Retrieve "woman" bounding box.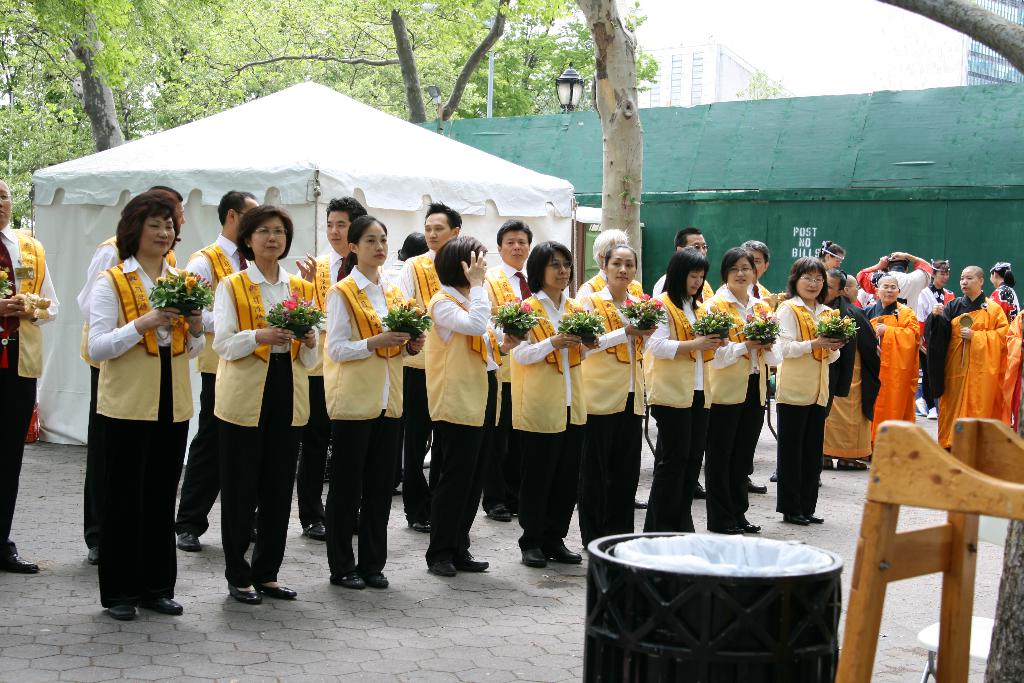
Bounding box: detection(73, 192, 198, 622).
